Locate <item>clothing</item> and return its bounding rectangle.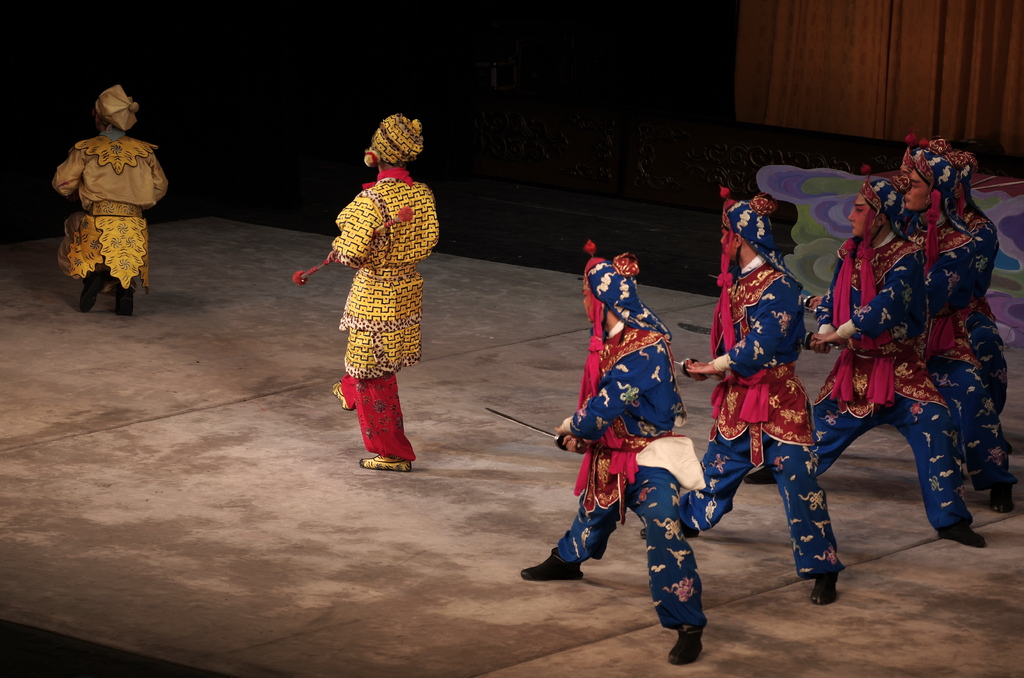
(702, 264, 837, 591).
